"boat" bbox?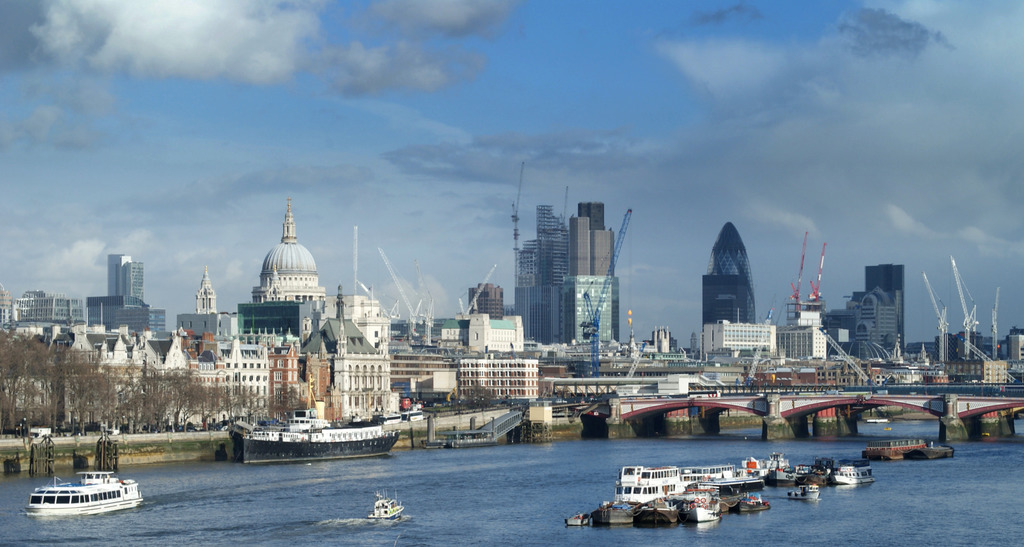
(746,456,790,475)
